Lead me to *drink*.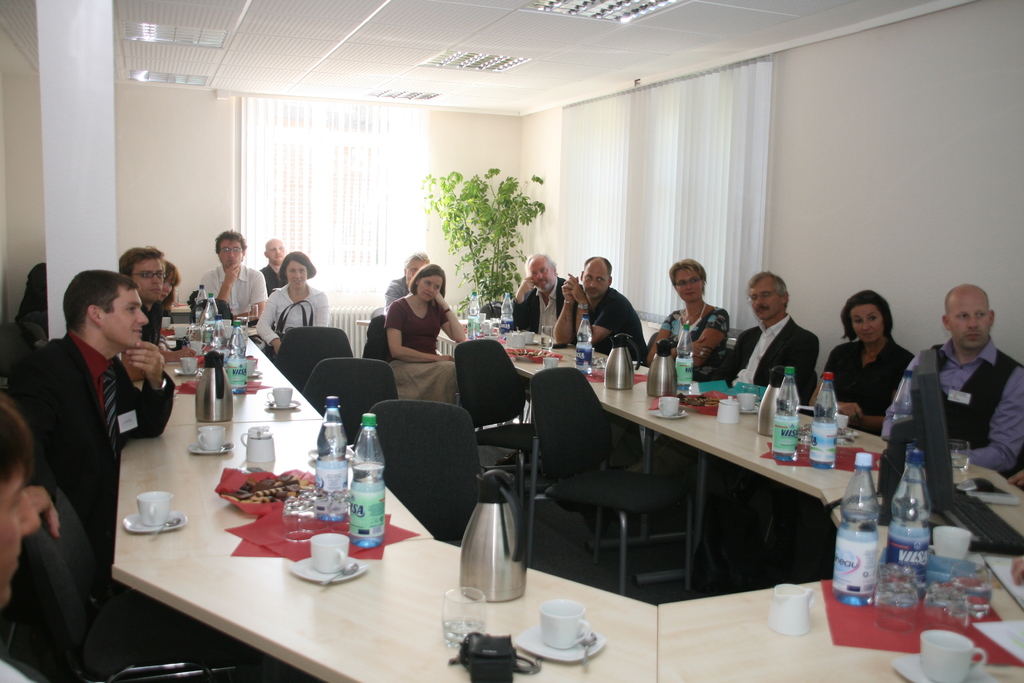
Lead to left=951, top=579, right=992, bottom=613.
